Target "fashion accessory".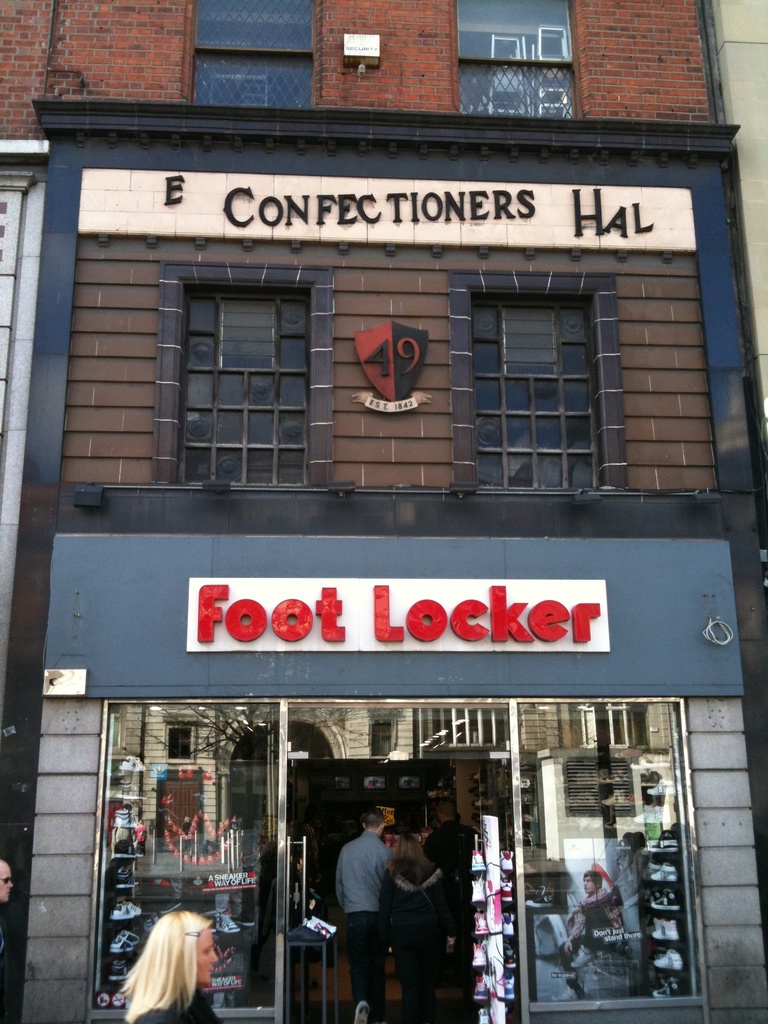
Target region: l=0, t=877, r=13, b=888.
